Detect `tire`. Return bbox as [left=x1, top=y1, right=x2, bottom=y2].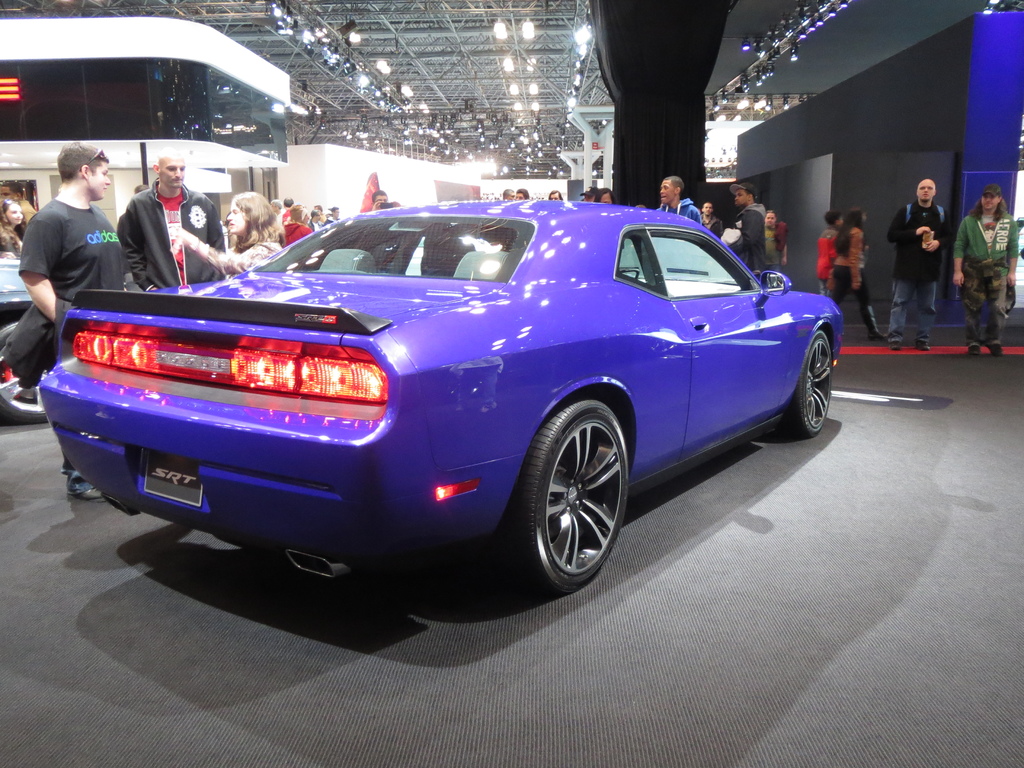
[left=0, top=321, right=51, bottom=424].
